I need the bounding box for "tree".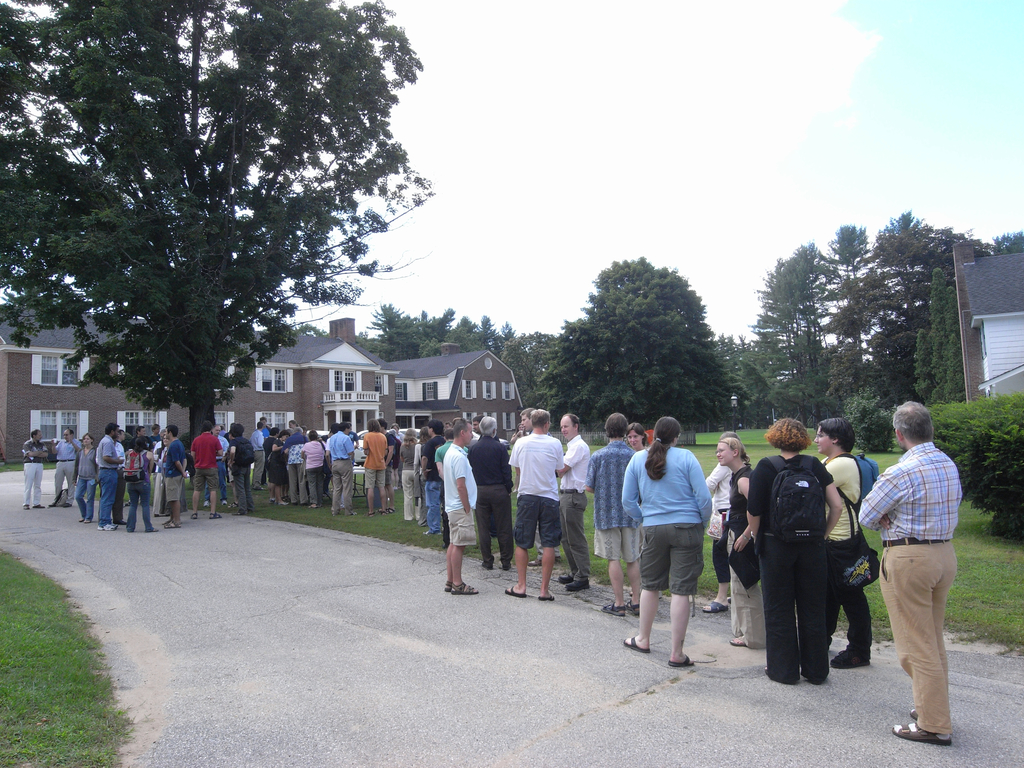
Here it is: [739,241,840,450].
